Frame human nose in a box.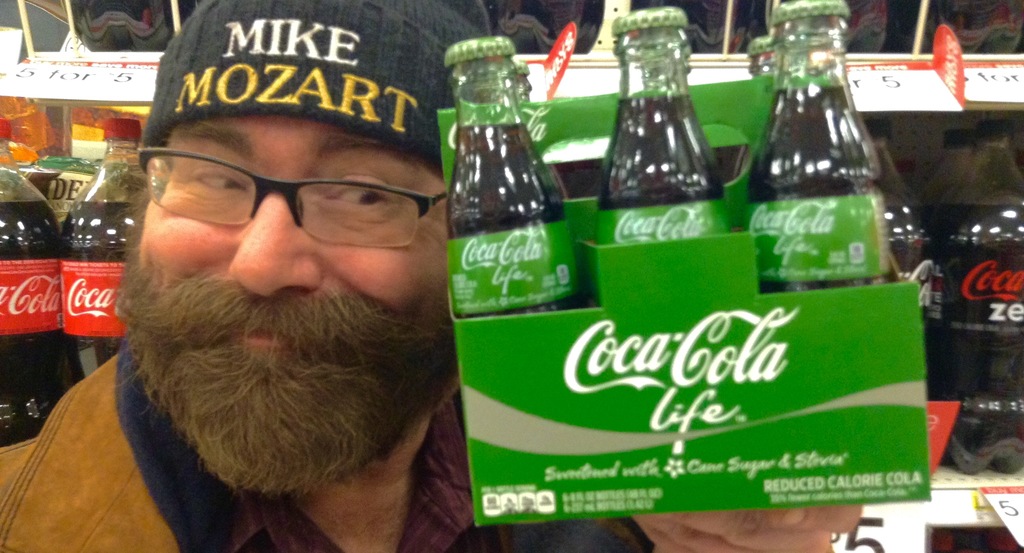
box(225, 188, 326, 303).
